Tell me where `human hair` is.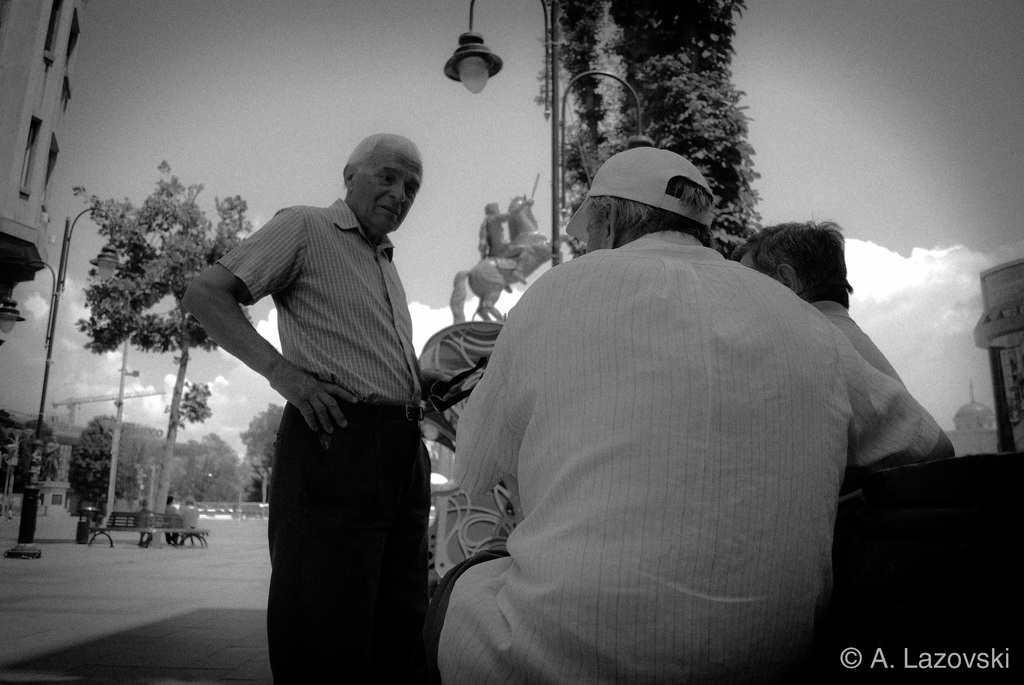
`human hair` is at region(349, 134, 422, 179).
